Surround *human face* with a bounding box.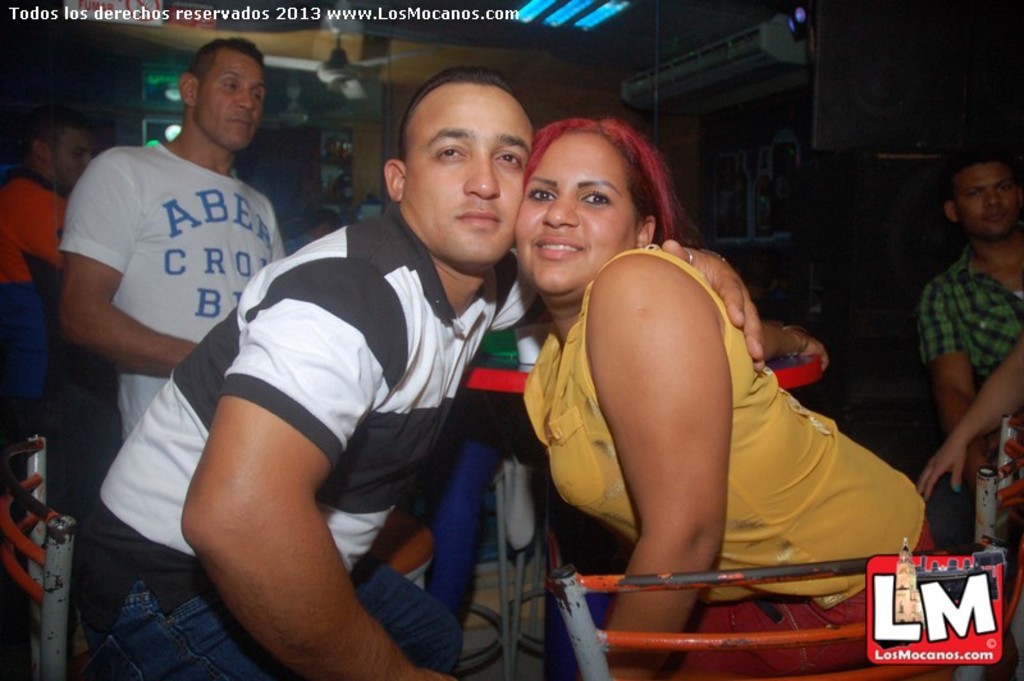
x1=406, y1=84, x2=535, y2=265.
